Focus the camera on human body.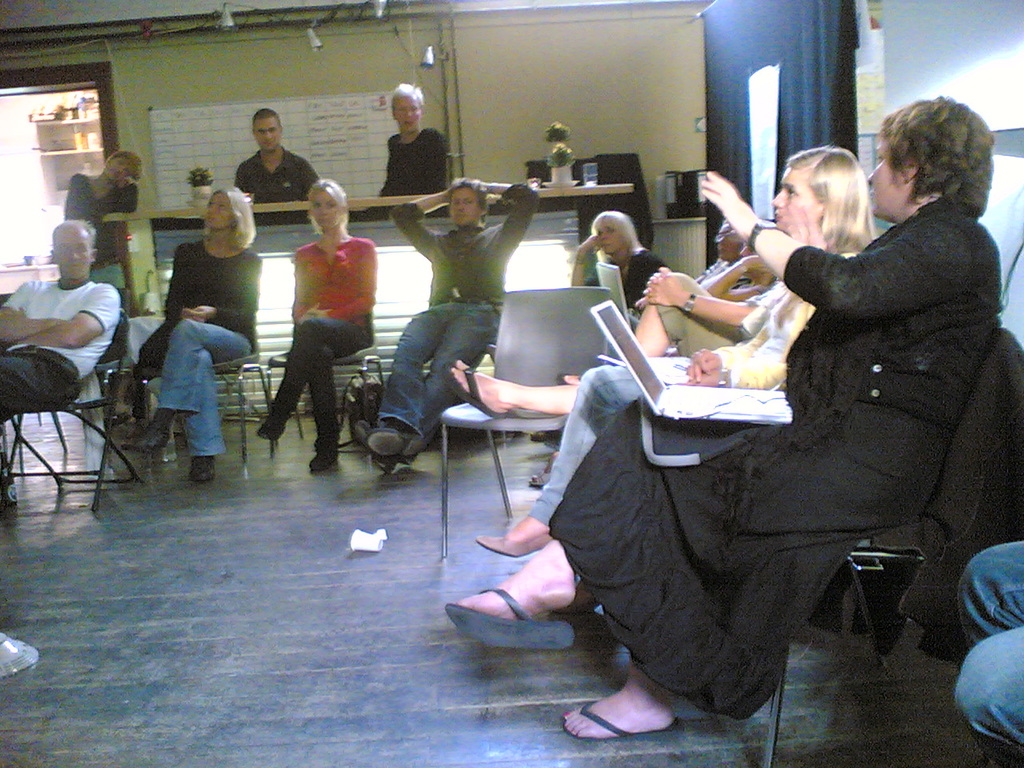
Focus region: {"x1": 360, "y1": 174, "x2": 547, "y2": 482}.
